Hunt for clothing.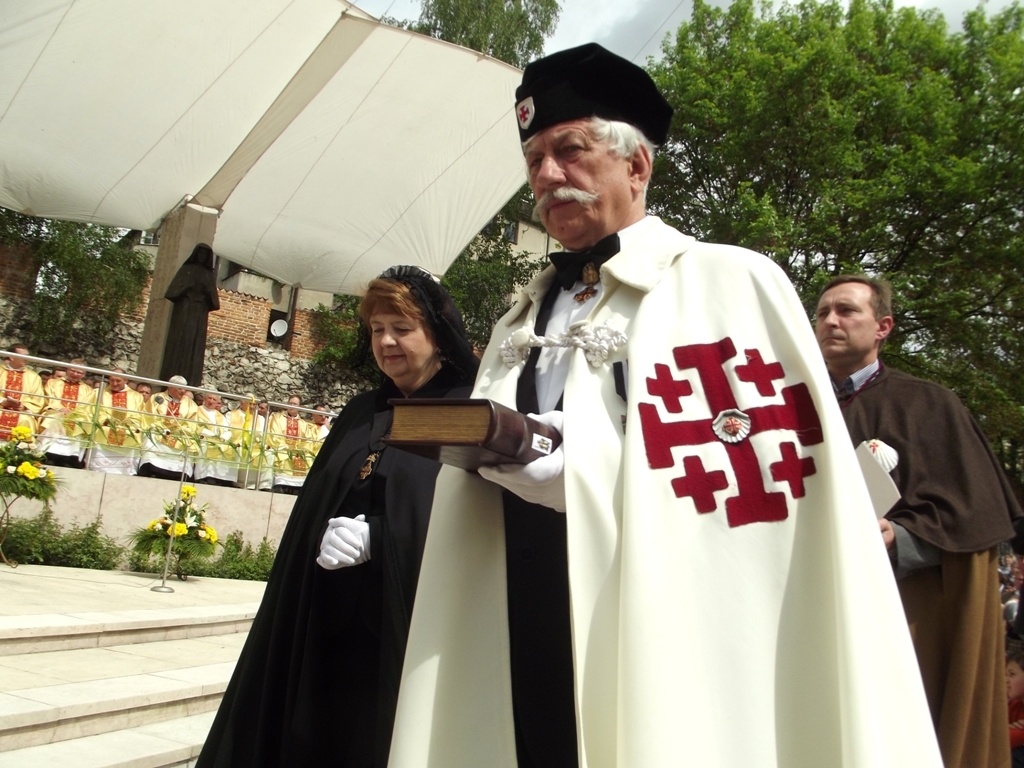
Hunted down at (189, 357, 491, 767).
